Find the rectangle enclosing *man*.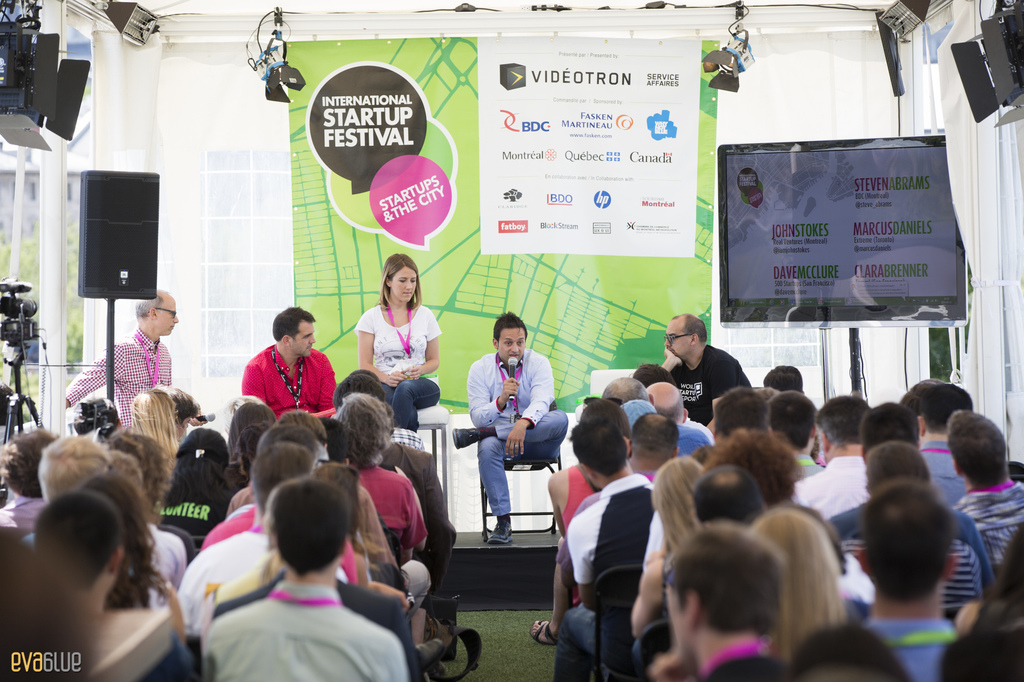
(648, 383, 715, 440).
